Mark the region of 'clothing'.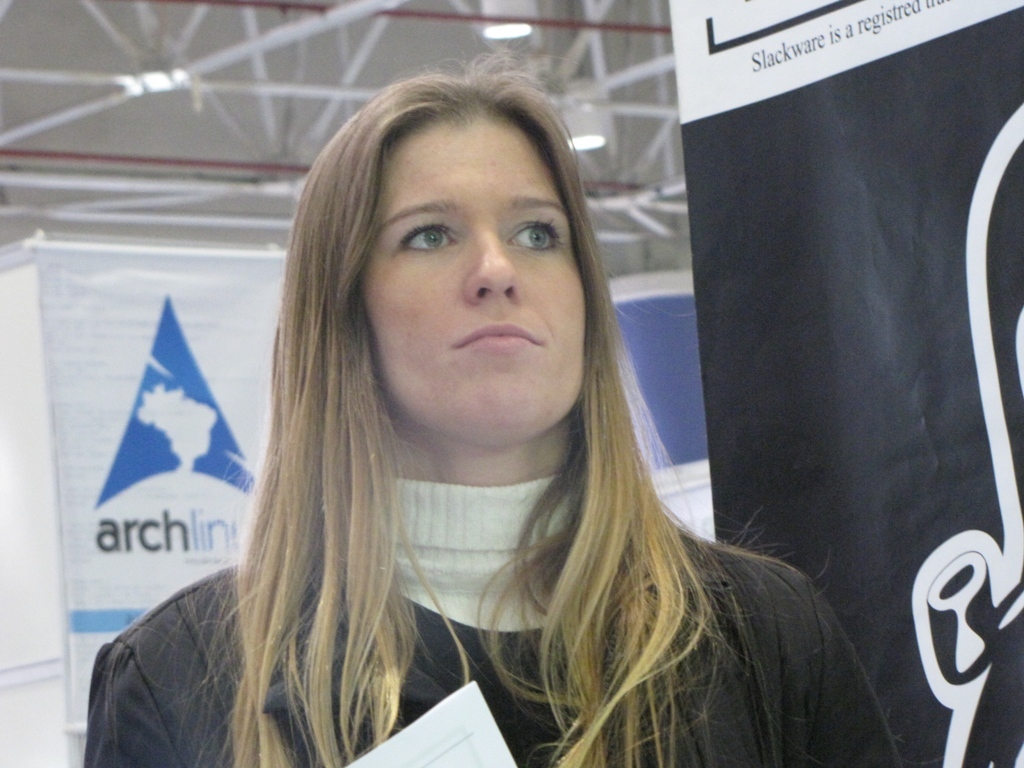
Region: locate(79, 472, 904, 767).
